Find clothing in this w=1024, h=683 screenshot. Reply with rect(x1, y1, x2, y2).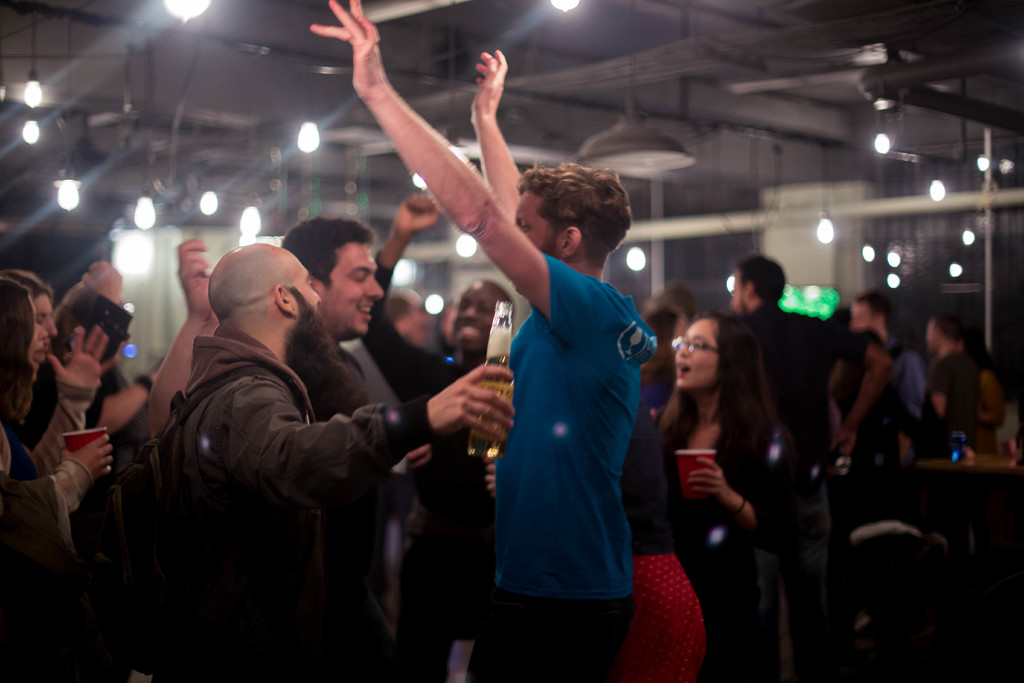
rect(880, 329, 934, 452).
